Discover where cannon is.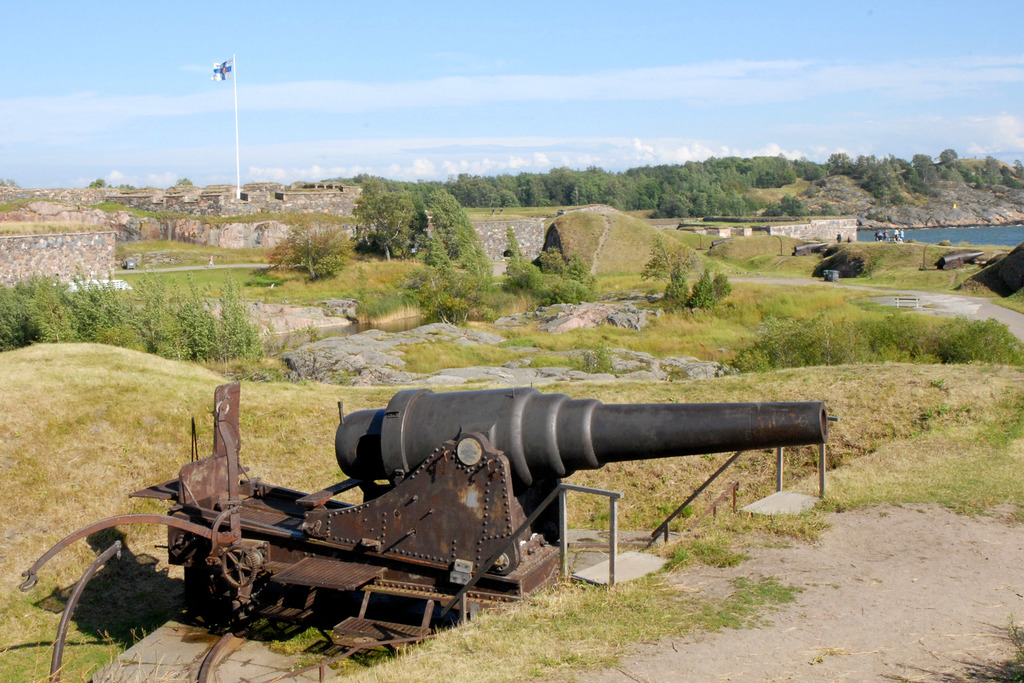
Discovered at <bbox>13, 384, 828, 682</bbox>.
